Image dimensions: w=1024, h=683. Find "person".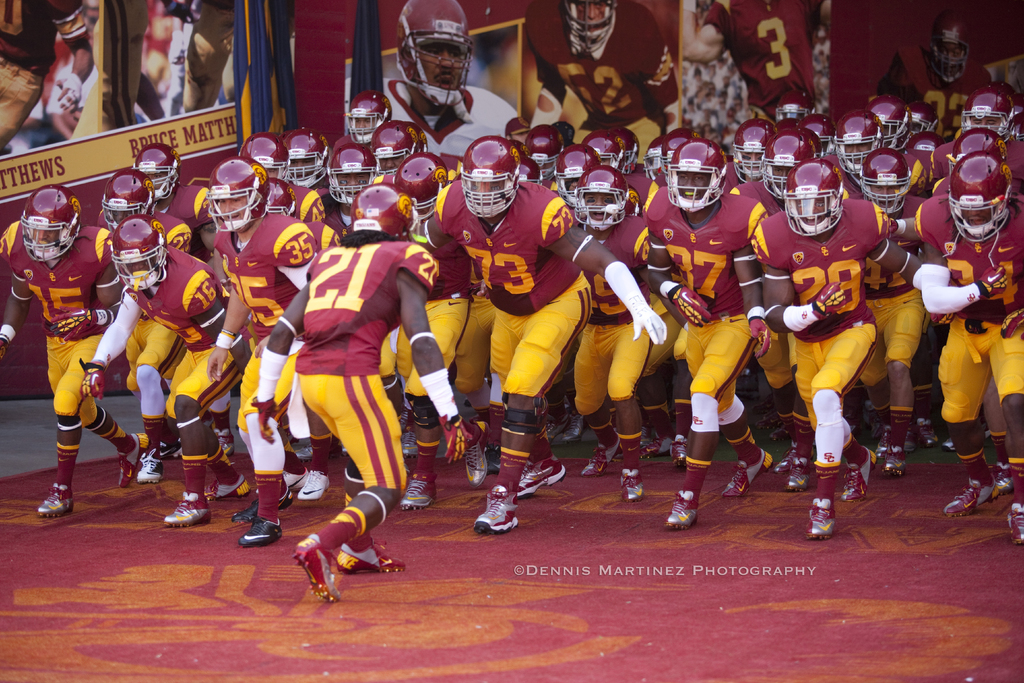
detection(675, 49, 765, 137).
